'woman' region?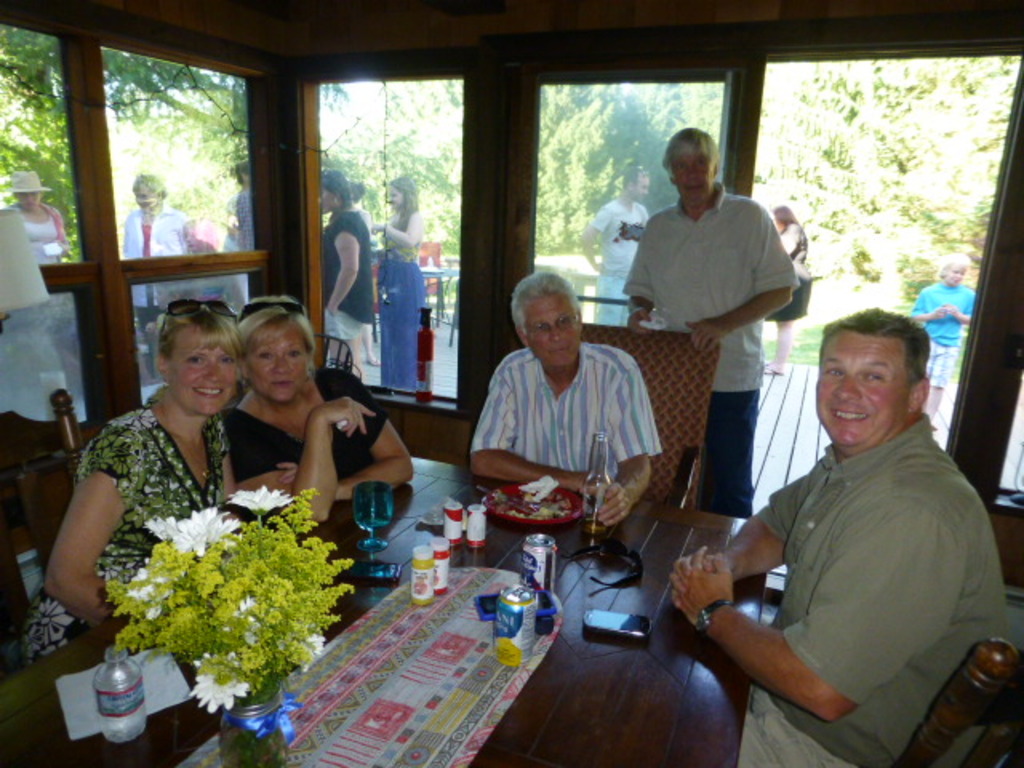
758 202 814 379
